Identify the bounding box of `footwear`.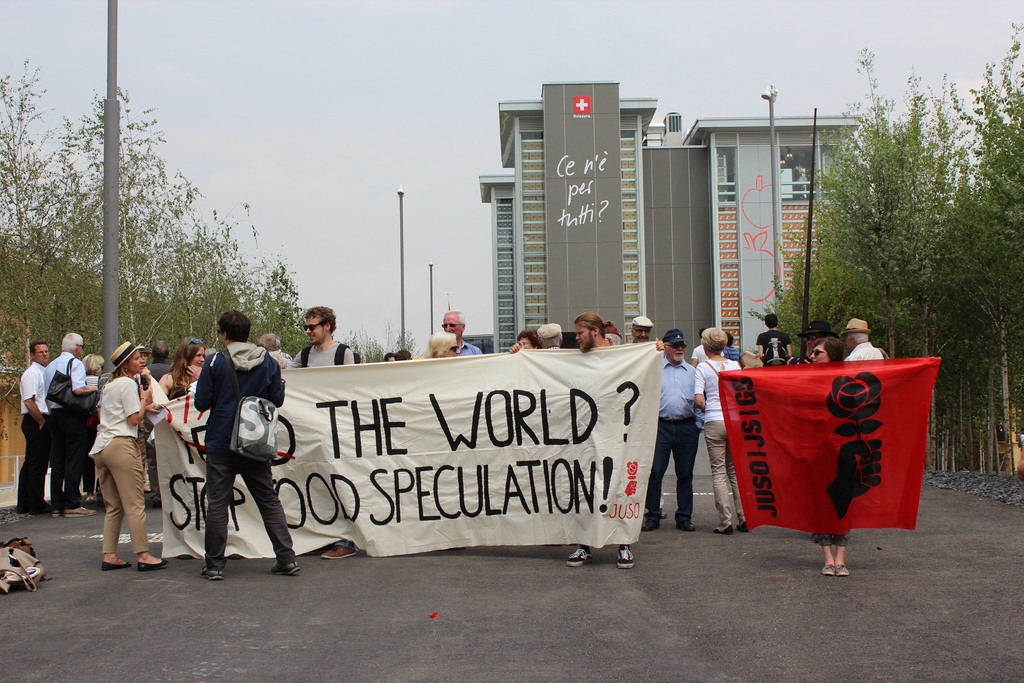
region(63, 507, 99, 520).
